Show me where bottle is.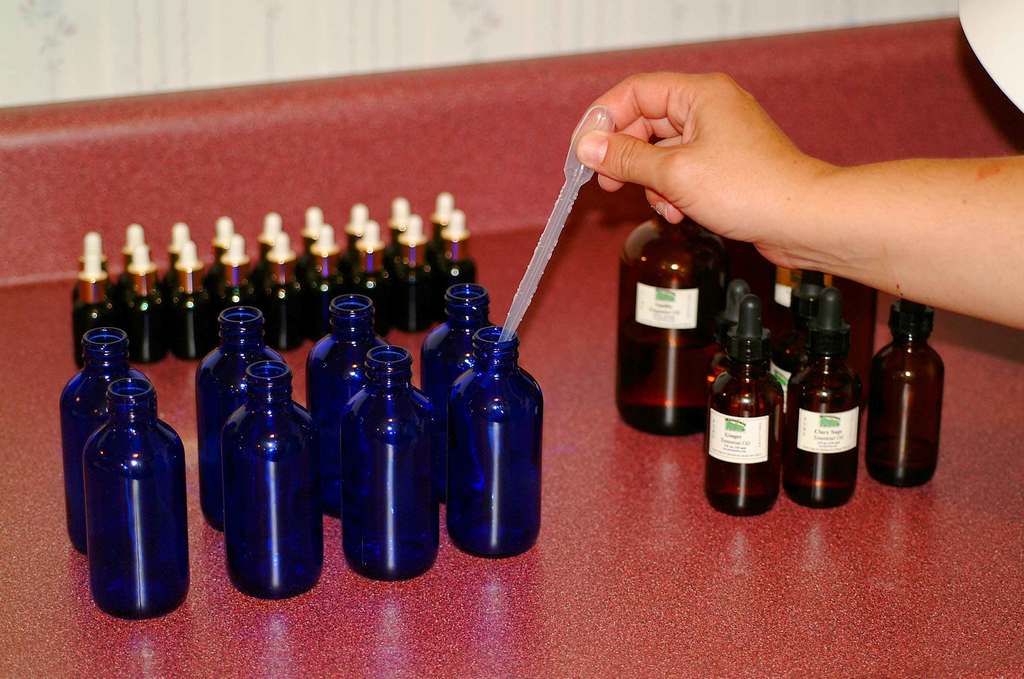
bottle is at rect(305, 292, 396, 519).
